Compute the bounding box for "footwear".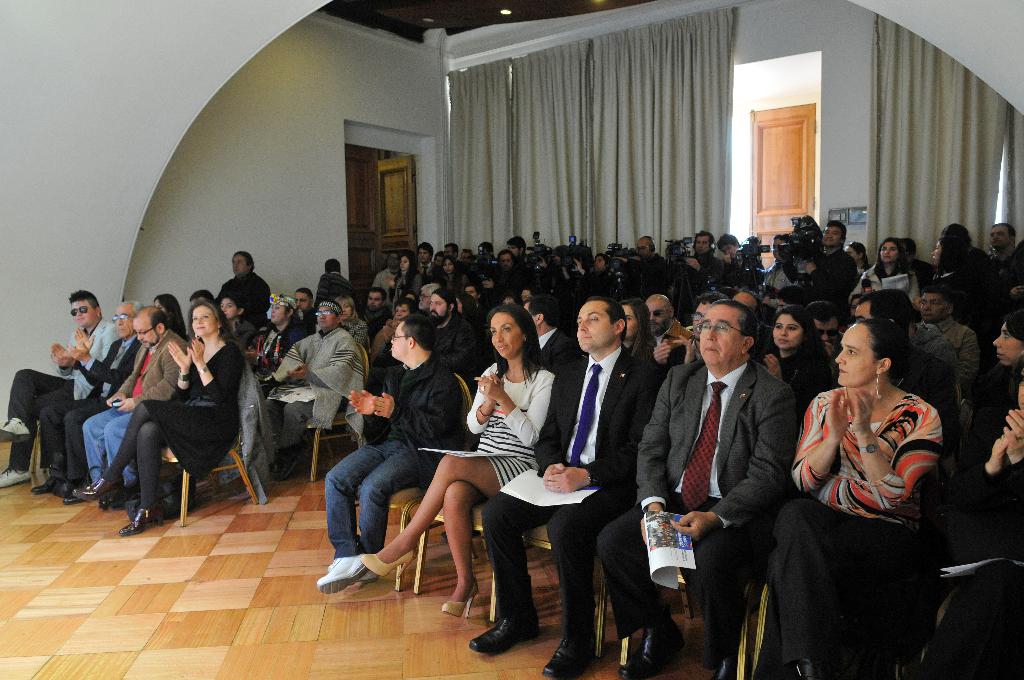
[0, 462, 35, 489].
